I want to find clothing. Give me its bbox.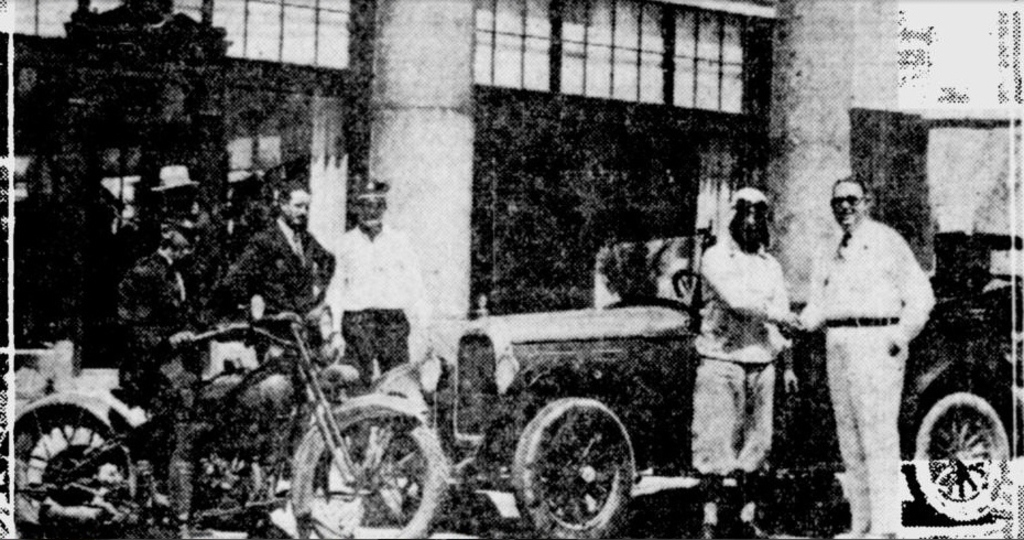
pyautogui.locateOnScreen(146, 349, 214, 539).
